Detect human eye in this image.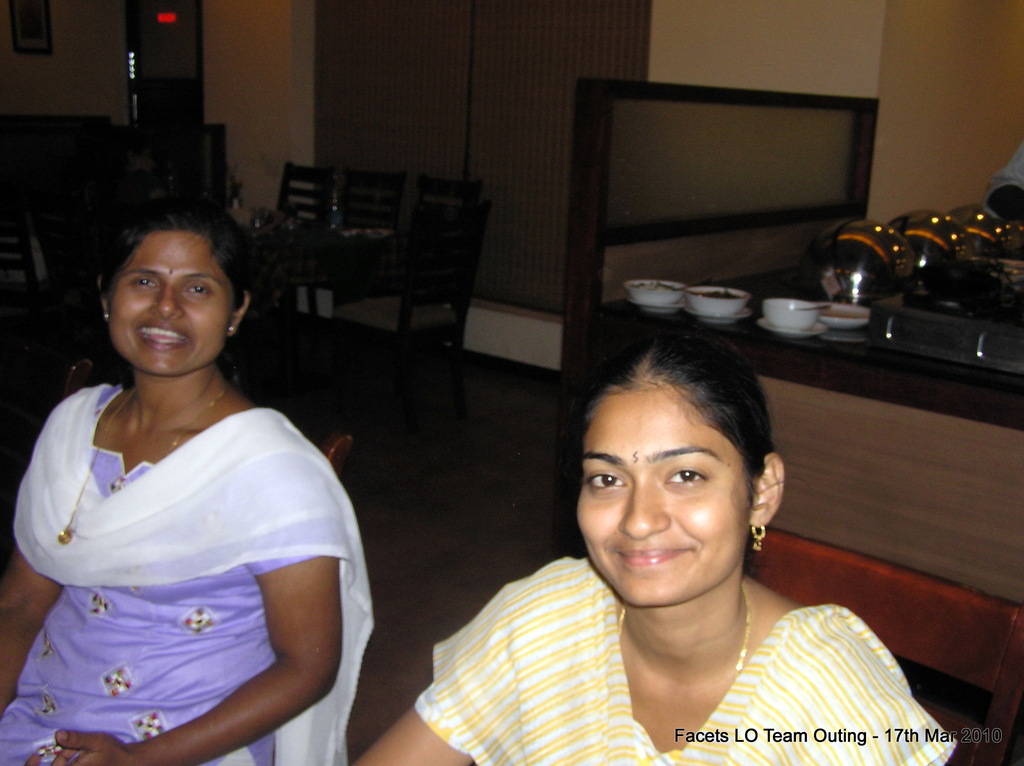
Detection: 584:468:630:493.
